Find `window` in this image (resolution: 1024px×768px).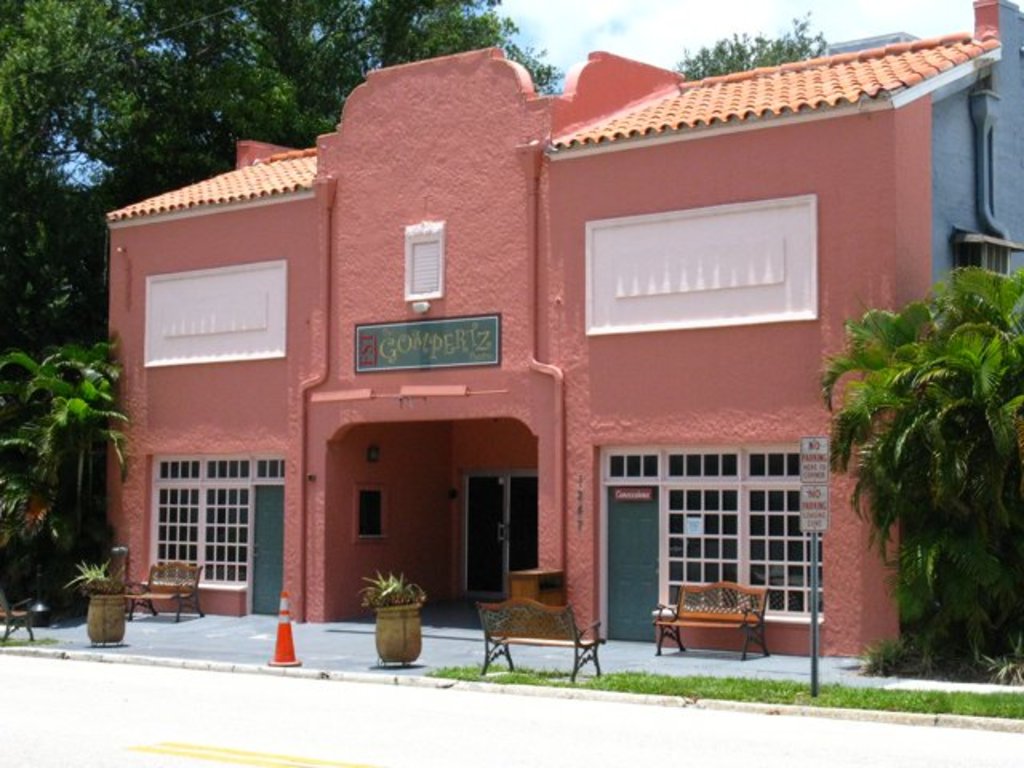
x1=354 y1=486 x2=382 y2=539.
